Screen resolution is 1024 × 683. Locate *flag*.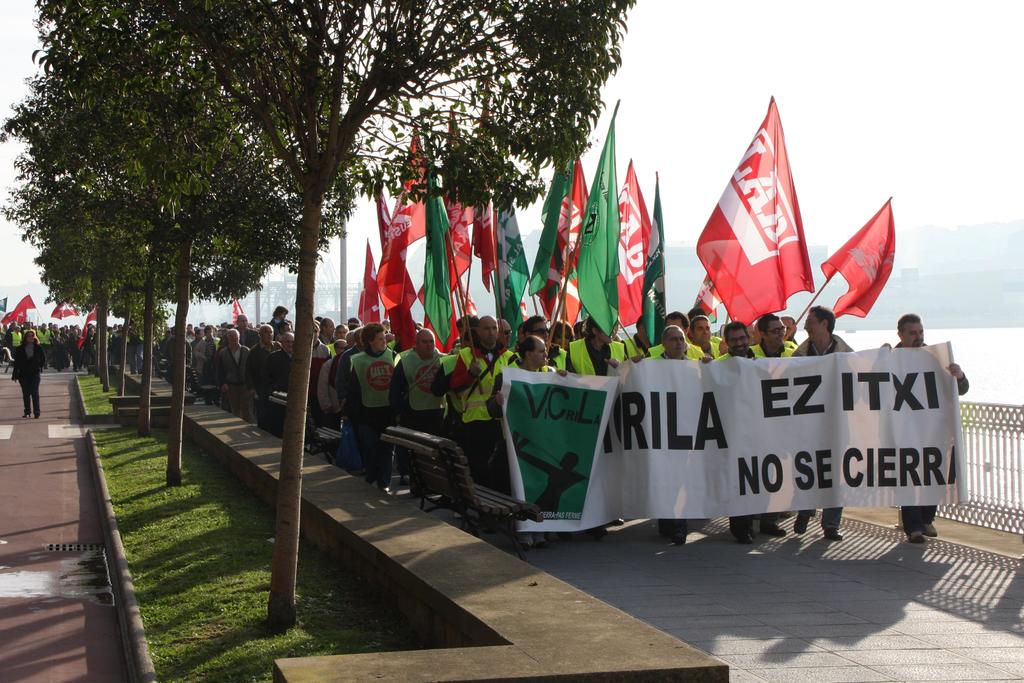
[360,240,378,298].
